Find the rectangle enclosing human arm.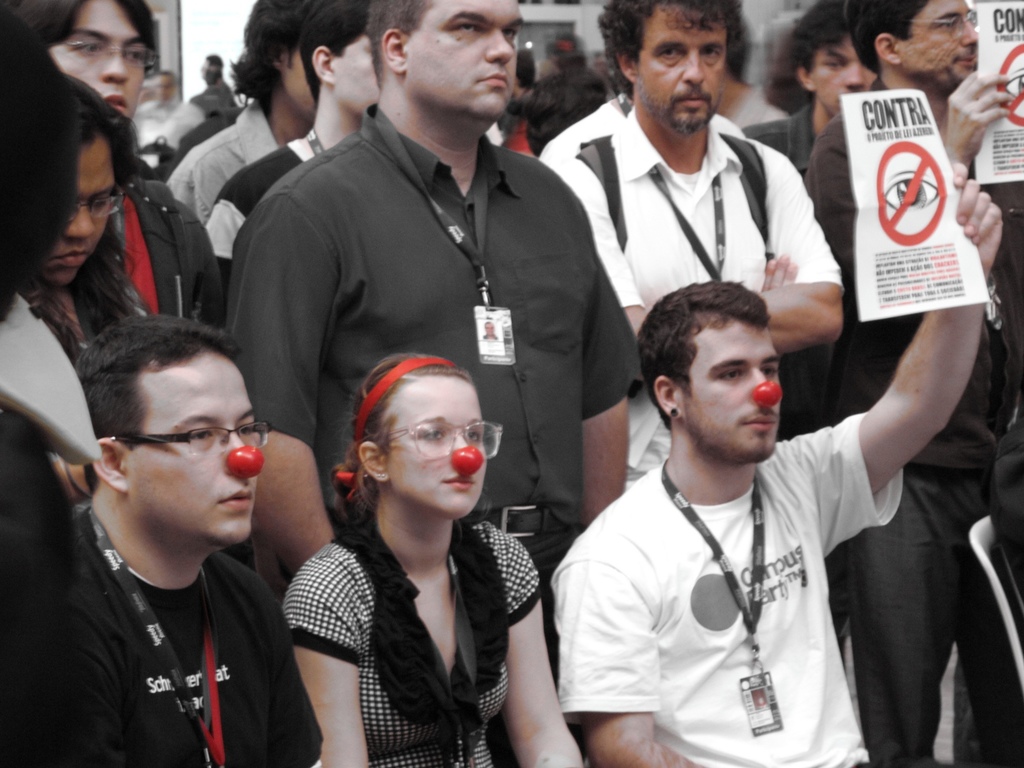
555 156 808 356.
